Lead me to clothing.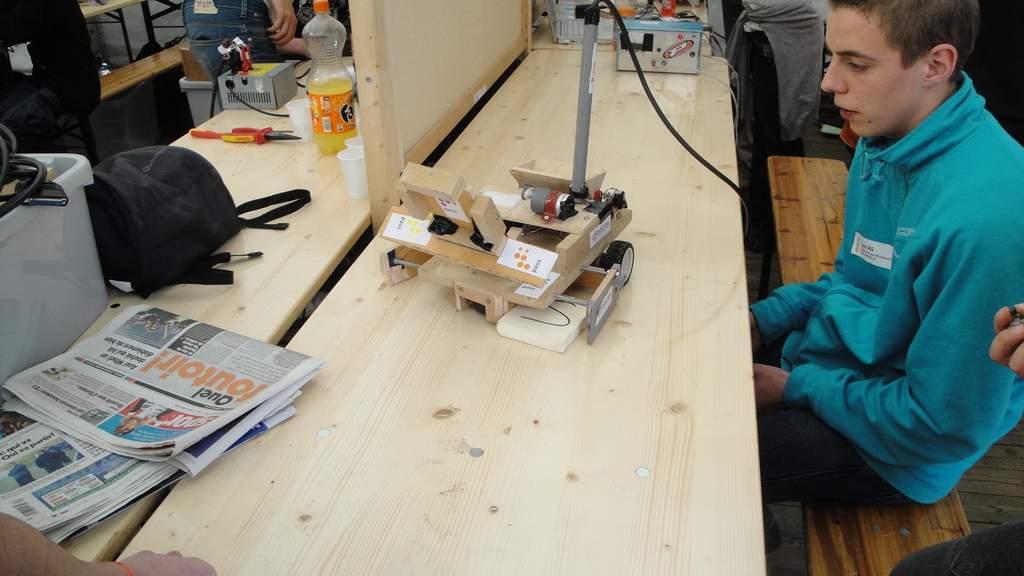
Lead to (left=743, top=0, right=823, bottom=145).
